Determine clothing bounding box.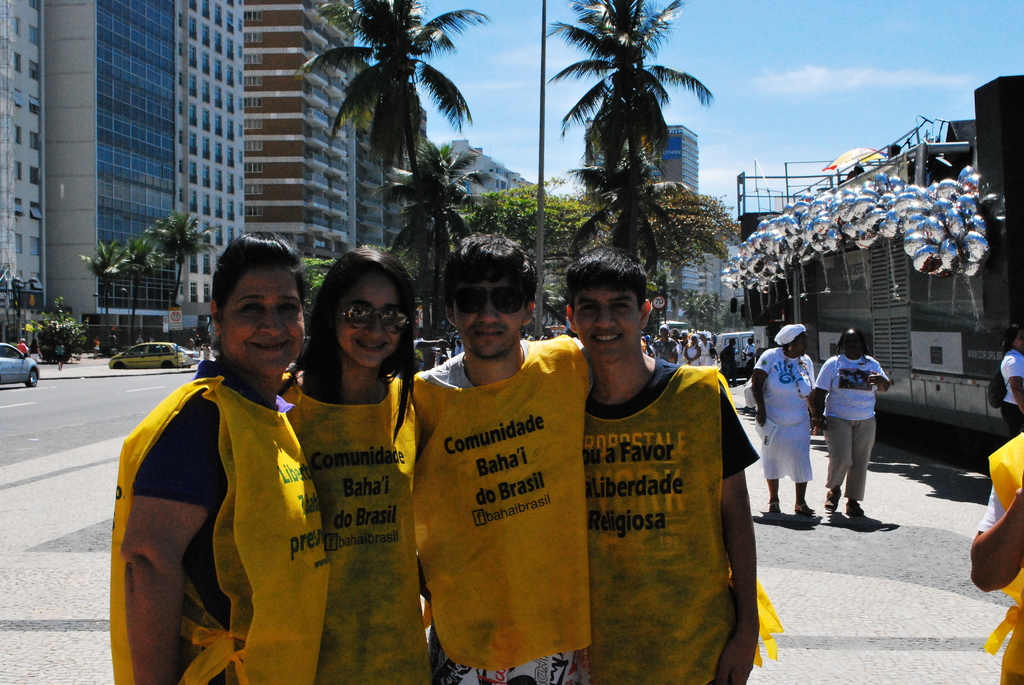
Determined: locate(815, 351, 892, 505).
